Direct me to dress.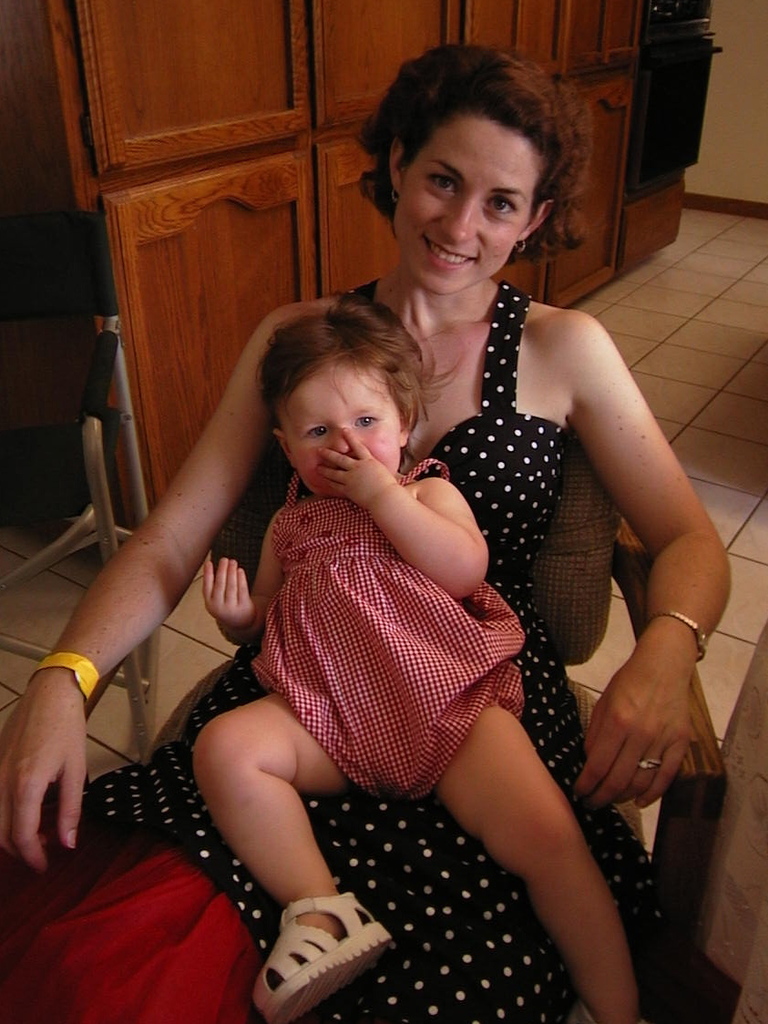
Direction: box(0, 280, 666, 1023).
